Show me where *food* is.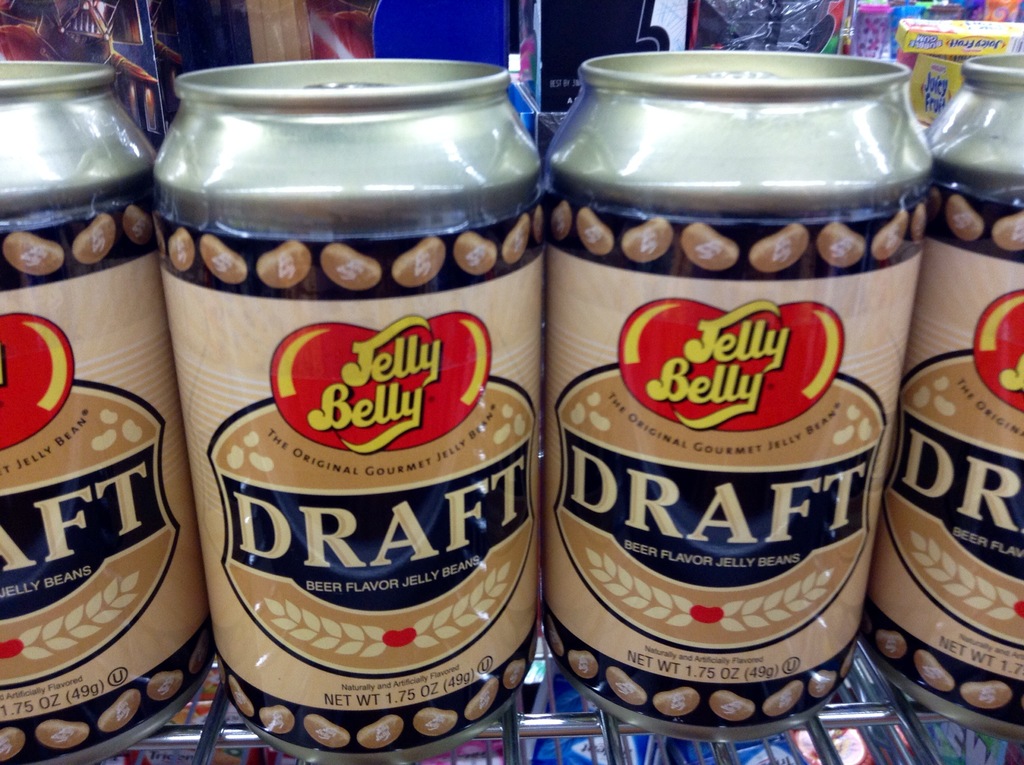
*food* is at left=840, top=641, right=856, bottom=677.
